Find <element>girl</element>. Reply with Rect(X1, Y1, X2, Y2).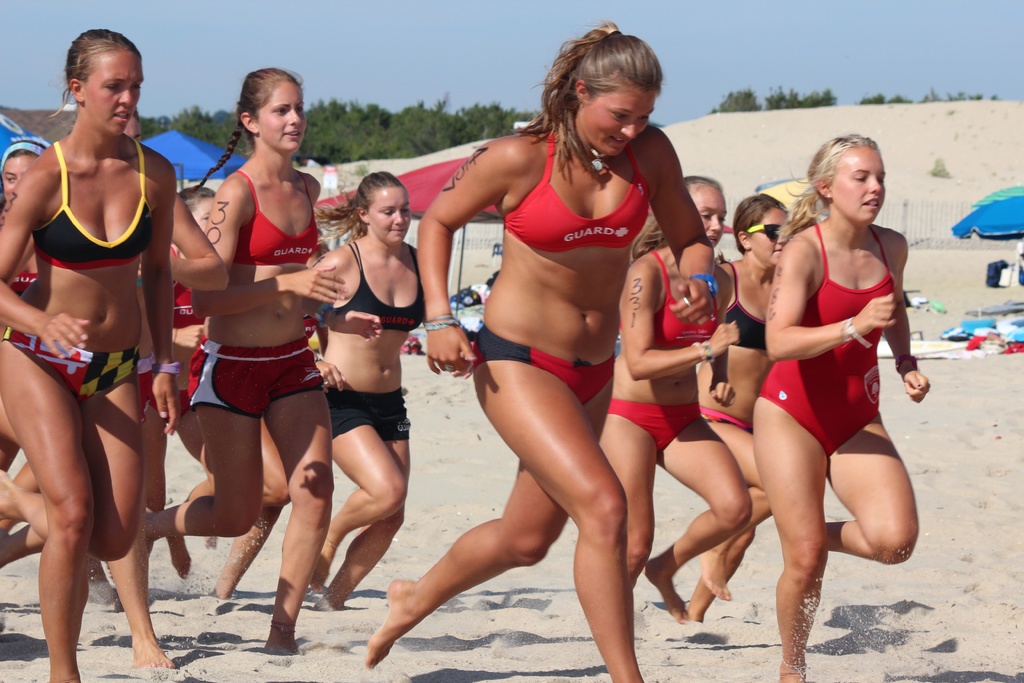
Rect(689, 194, 796, 627).
